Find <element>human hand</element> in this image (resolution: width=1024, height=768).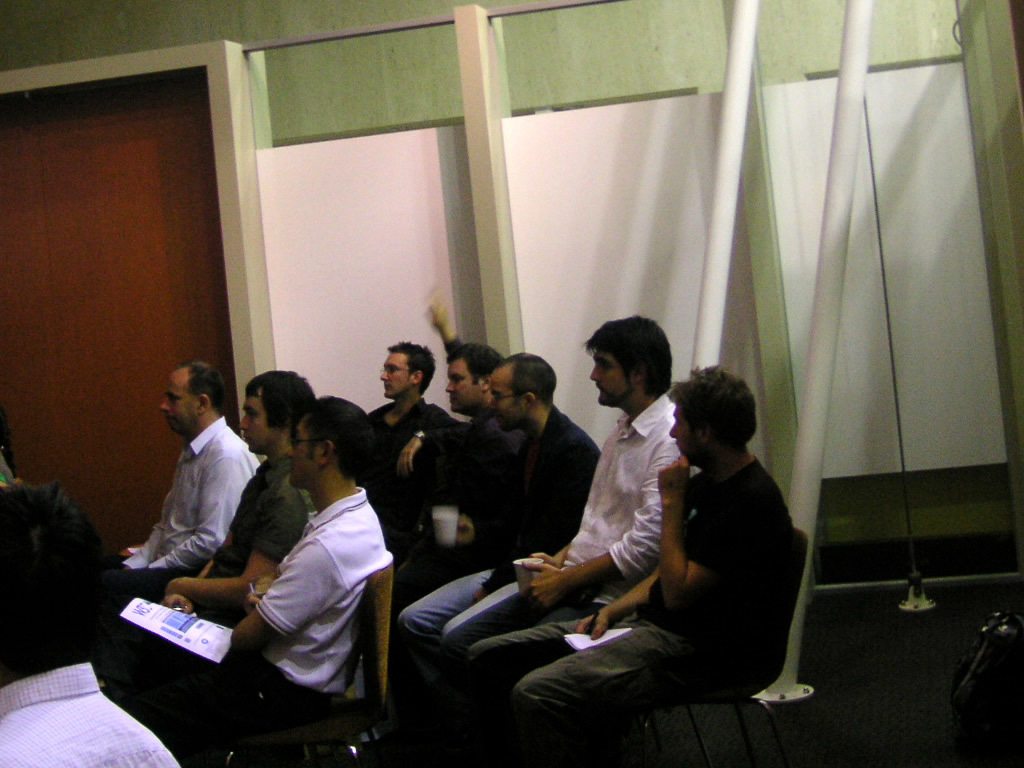
162 595 194 618.
